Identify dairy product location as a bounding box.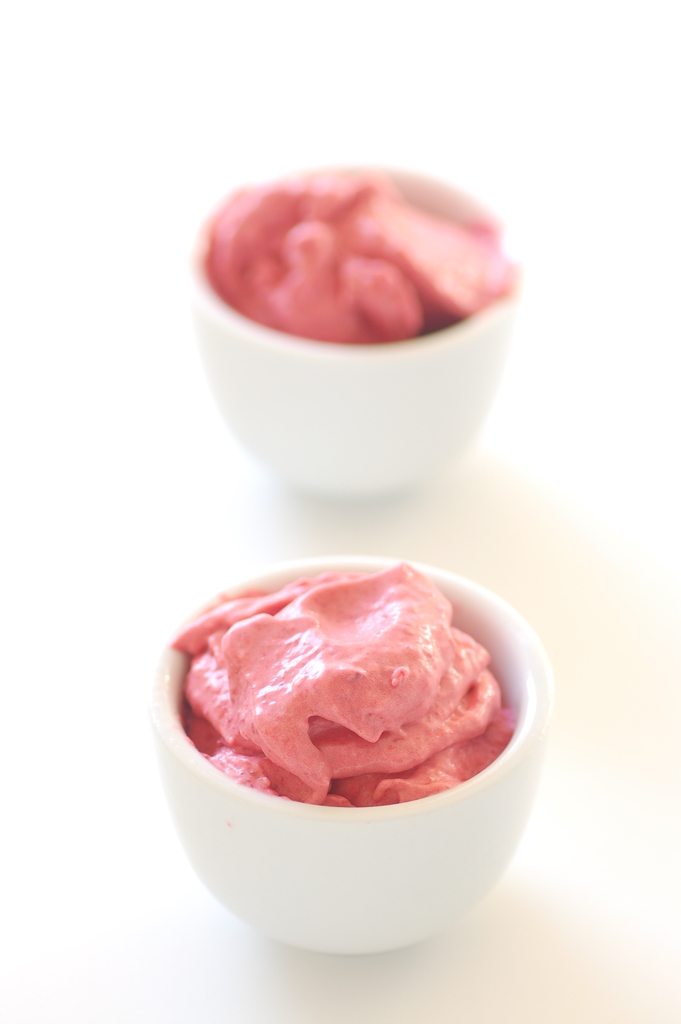
<region>182, 171, 516, 356</region>.
